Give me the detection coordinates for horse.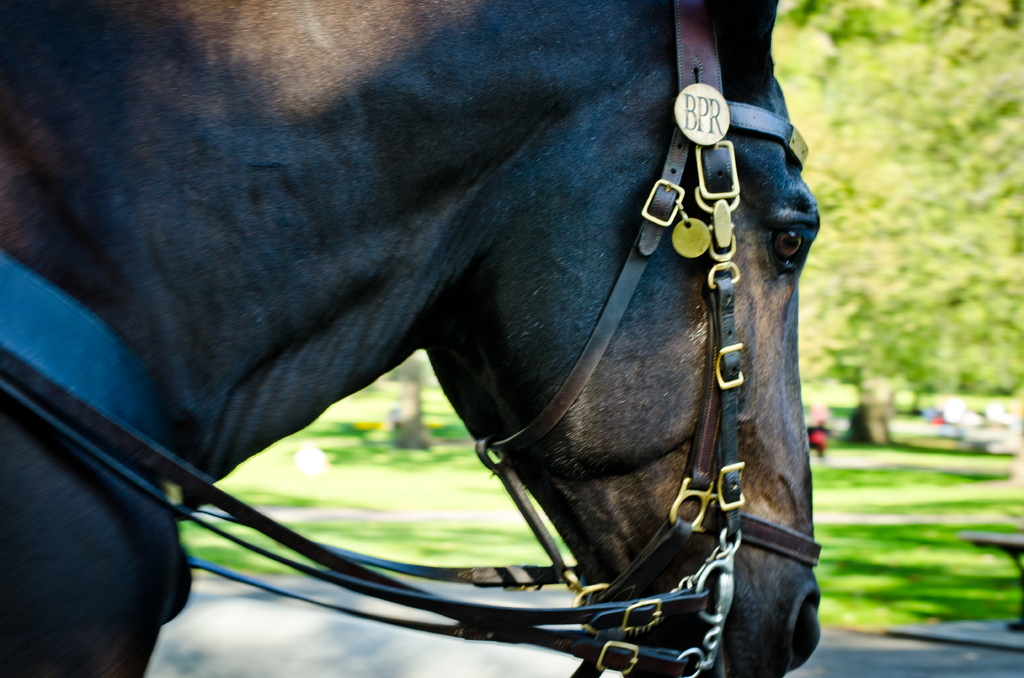
locate(0, 0, 824, 677).
